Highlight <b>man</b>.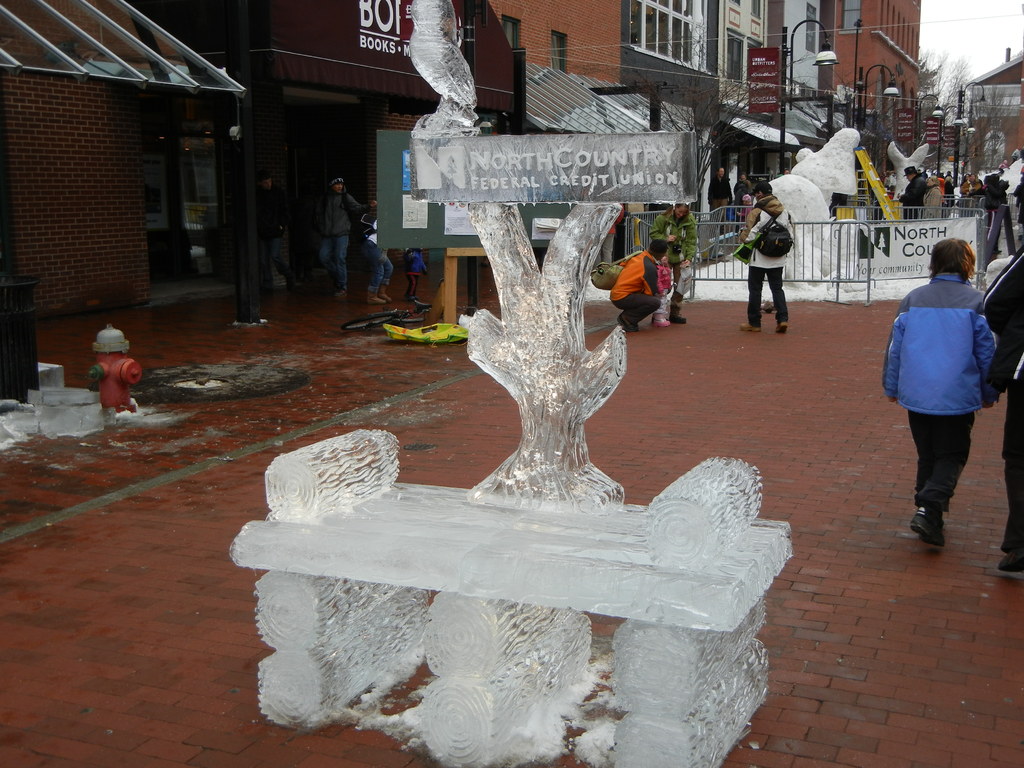
Highlighted region: (x1=362, y1=214, x2=394, y2=302).
